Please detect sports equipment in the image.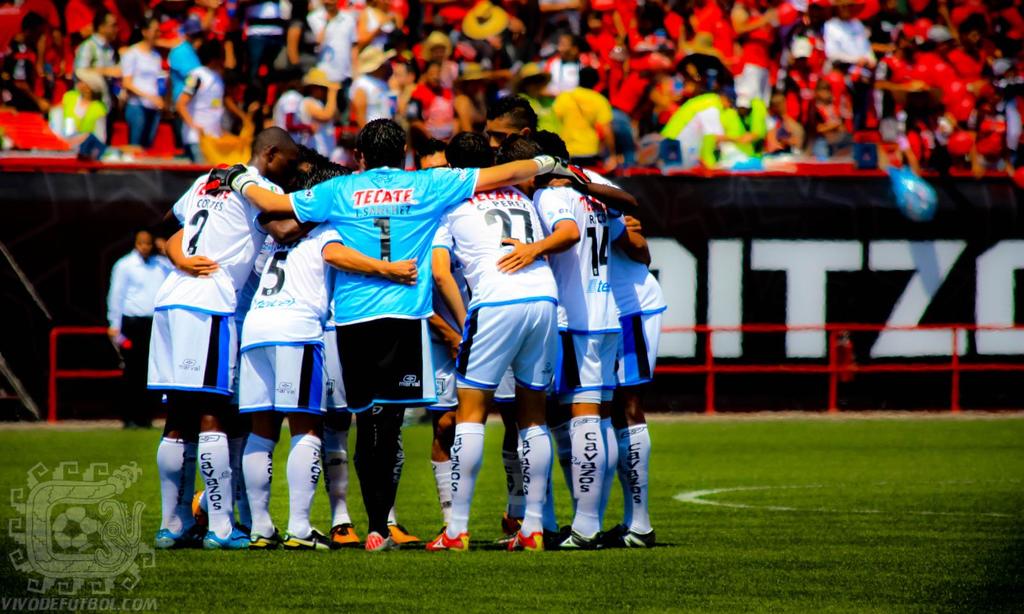
bbox(332, 522, 360, 548).
